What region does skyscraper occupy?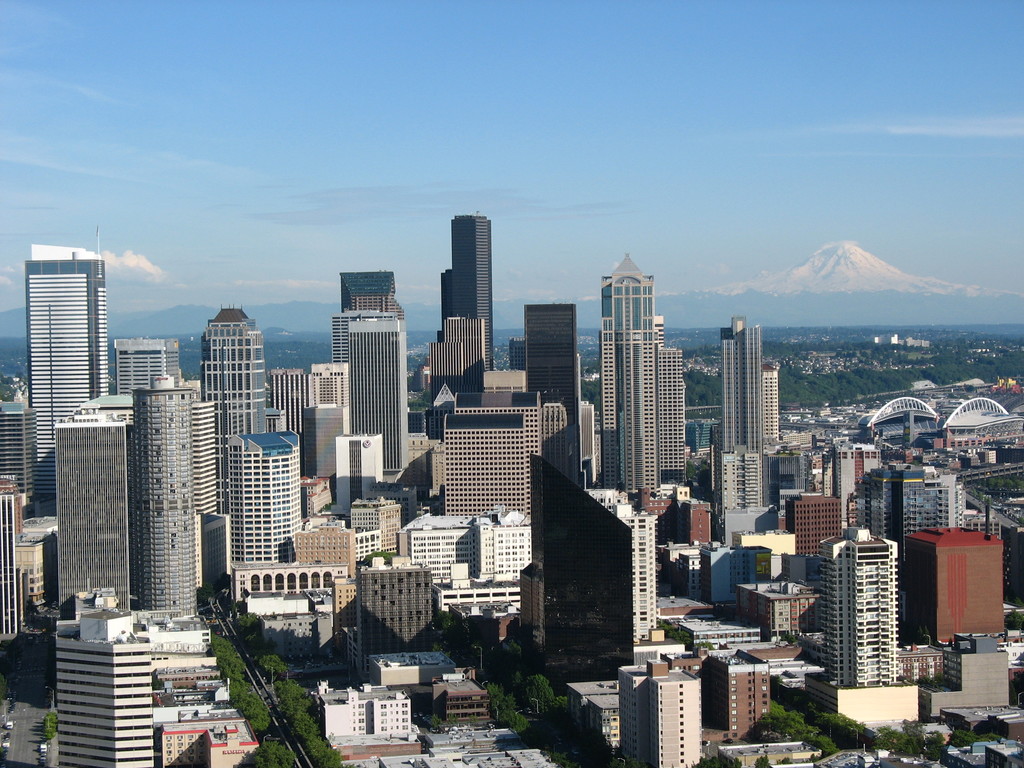
(25,227,109,520).
